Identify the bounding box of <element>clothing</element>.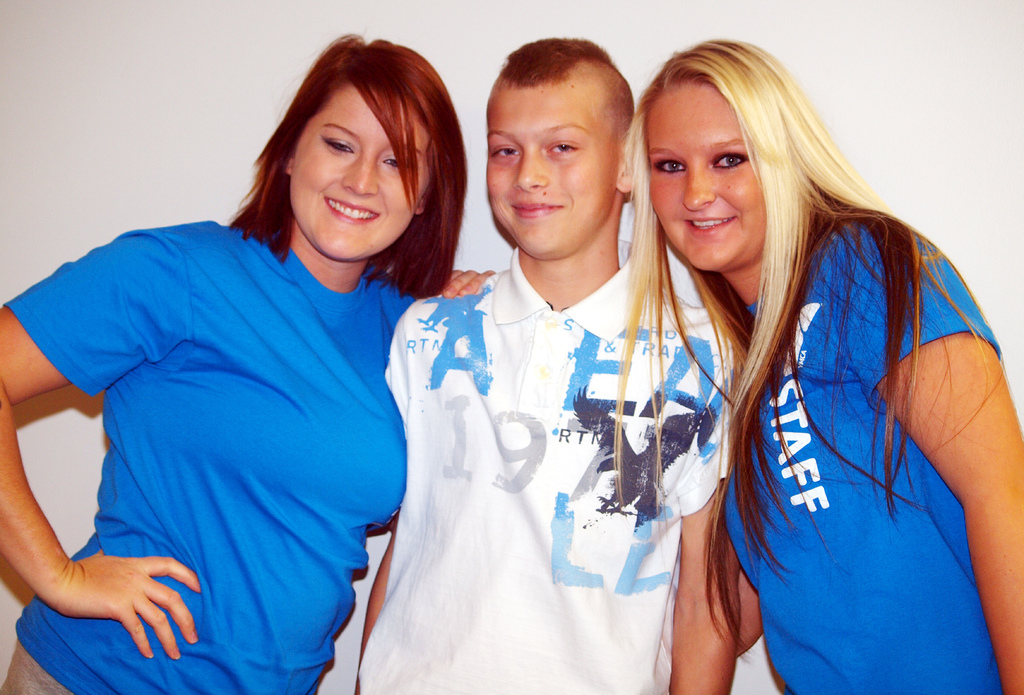
crop(360, 248, 737, 694).
